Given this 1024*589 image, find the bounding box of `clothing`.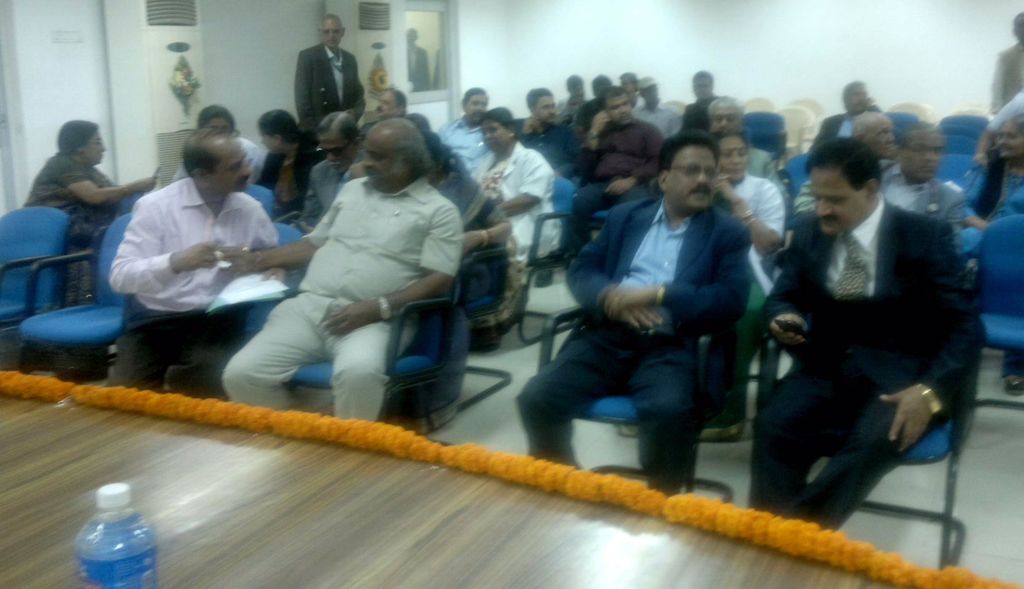
[x1=93, y1=104, x2=298, y2=395].
